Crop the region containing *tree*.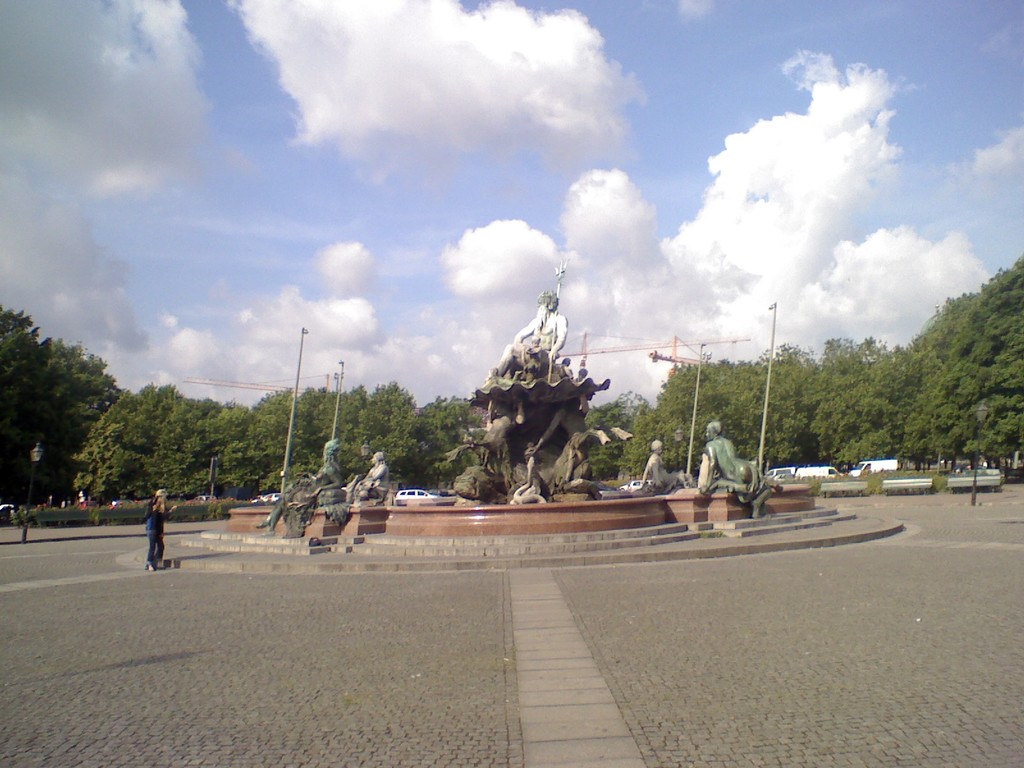
Crop region: Rect(772, 340, 823, 458).
